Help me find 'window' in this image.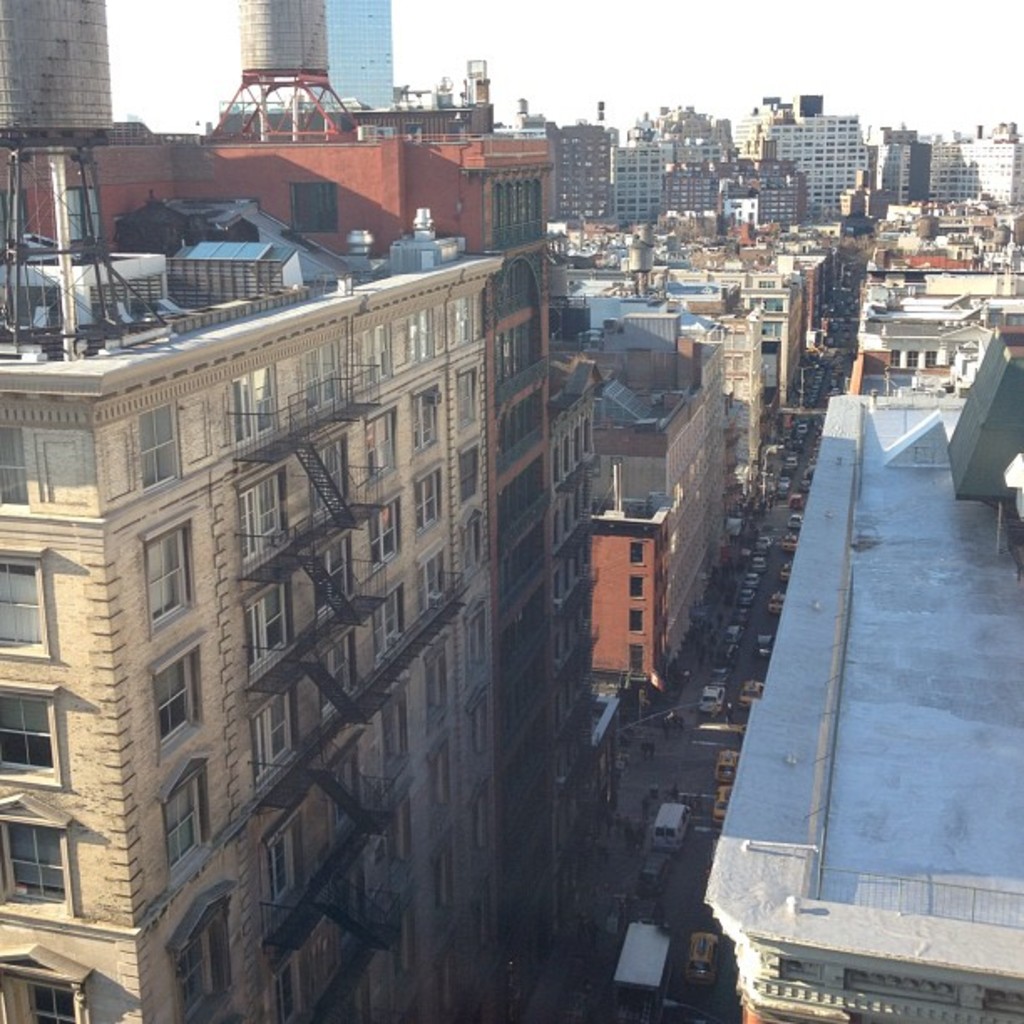
Found it: <box>415,388,438,433</box>.
